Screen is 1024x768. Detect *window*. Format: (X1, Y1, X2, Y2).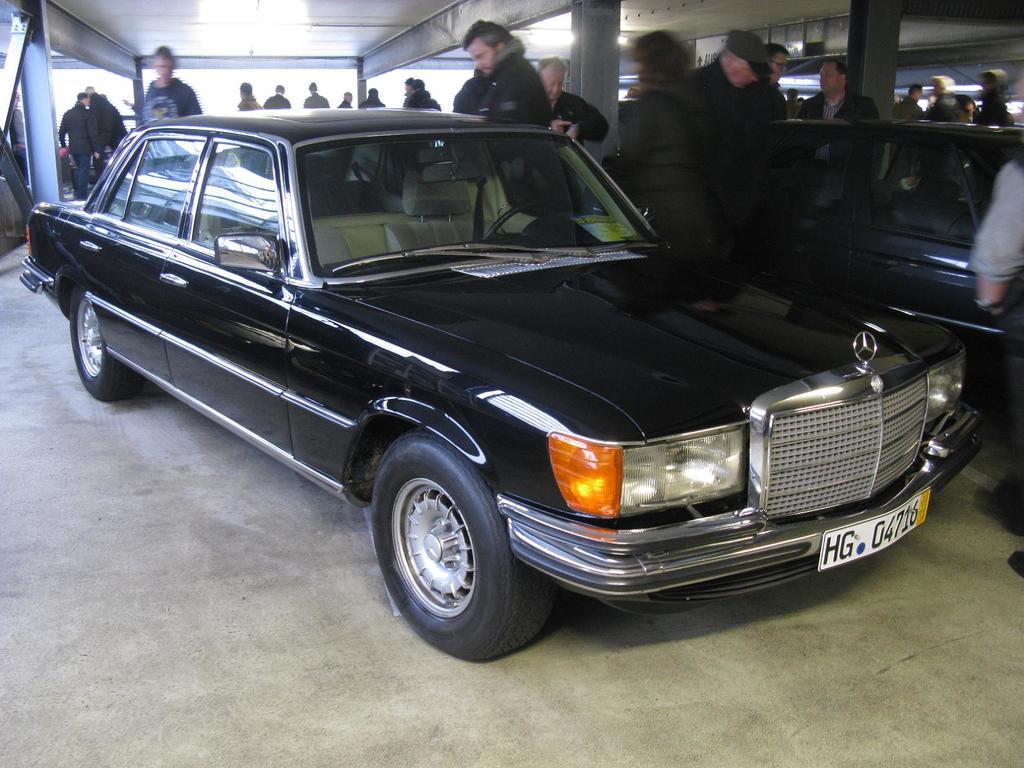
(122, 138, 209, 235).
